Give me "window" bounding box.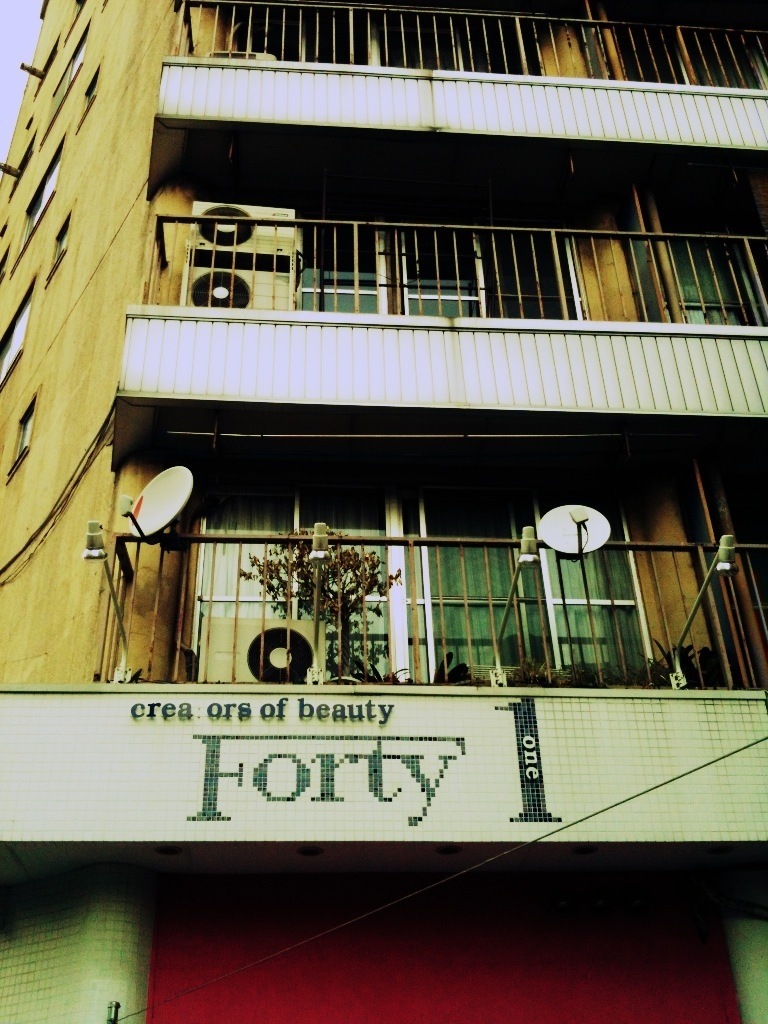
<box>39,17,92,146</box>.
